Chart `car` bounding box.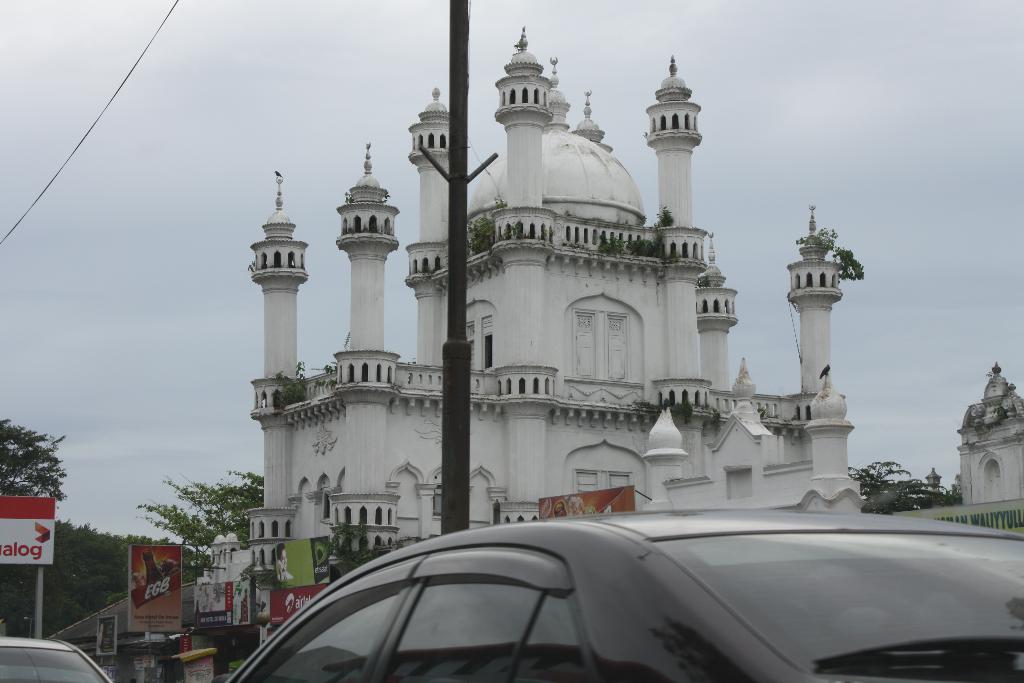
Charted: BBox(172, 497, 1004, 682).
